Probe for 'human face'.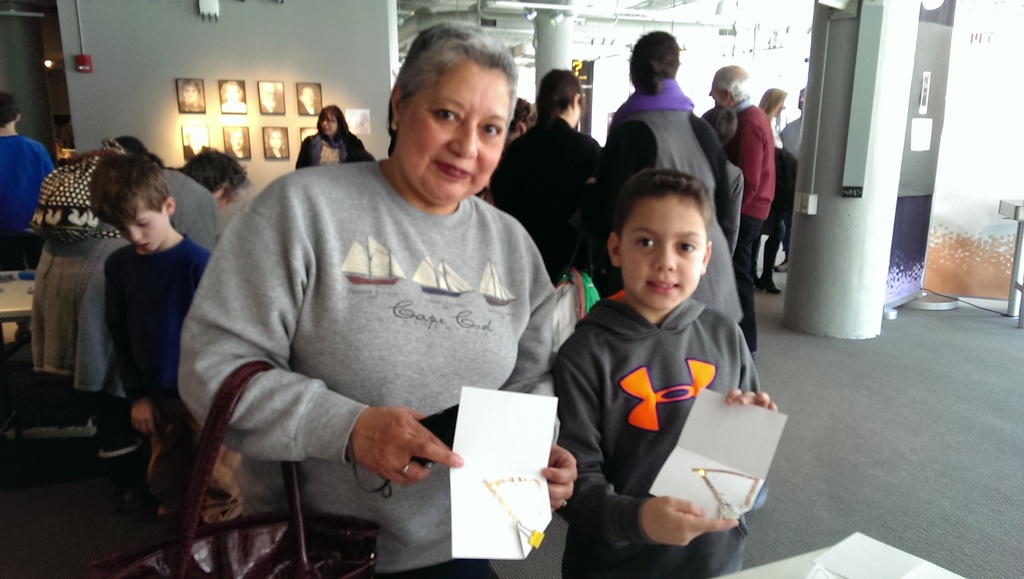
Probe result: <bbox>117, 202, 167, 254</bbox>.
